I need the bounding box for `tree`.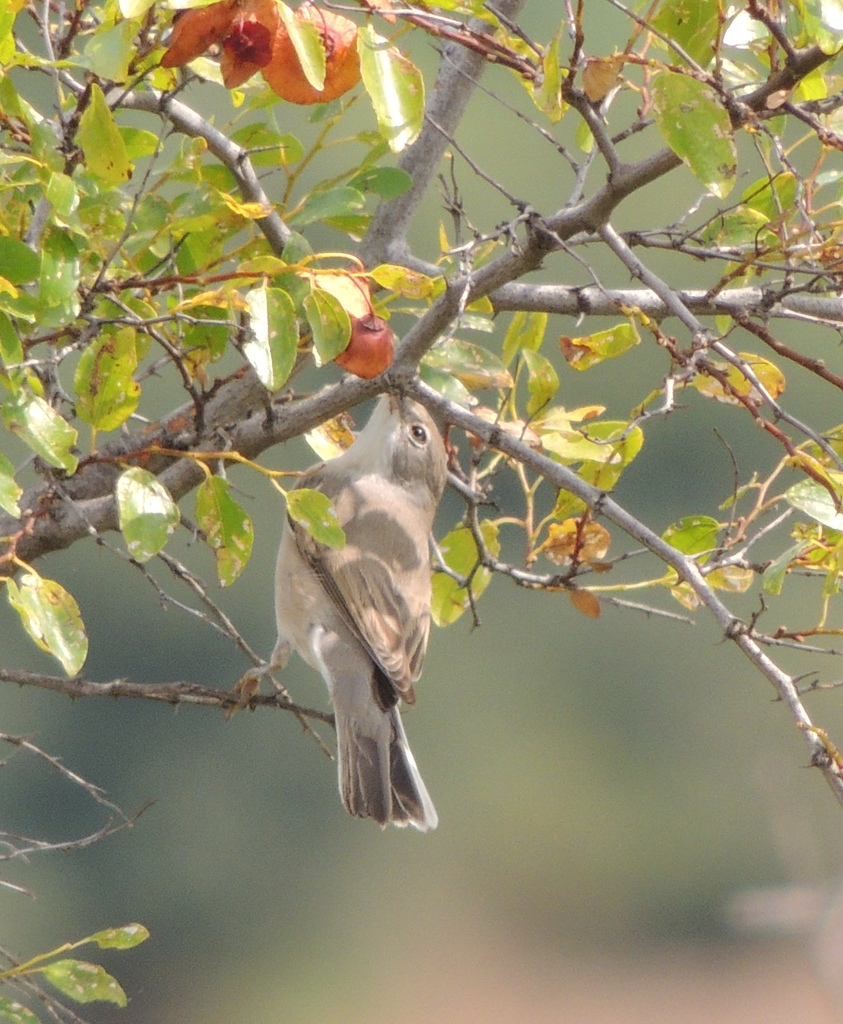
Here it is: pyautogui.locateOnScreen(0, 19, 842, 936).
